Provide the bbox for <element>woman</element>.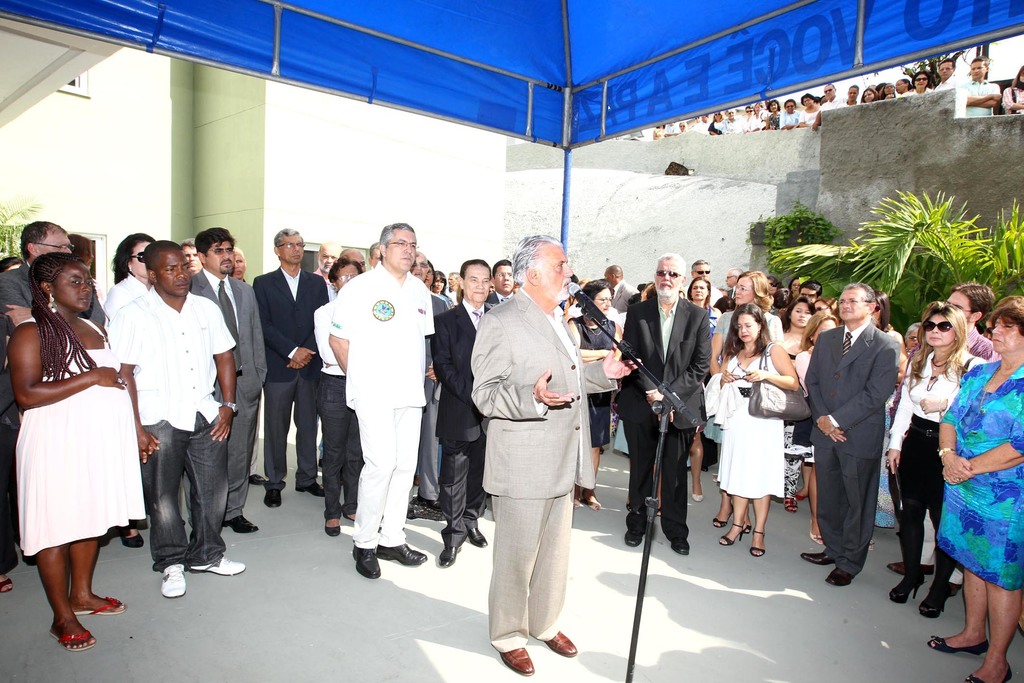
(x1=686, y1=273, x2=725, y2=502).
